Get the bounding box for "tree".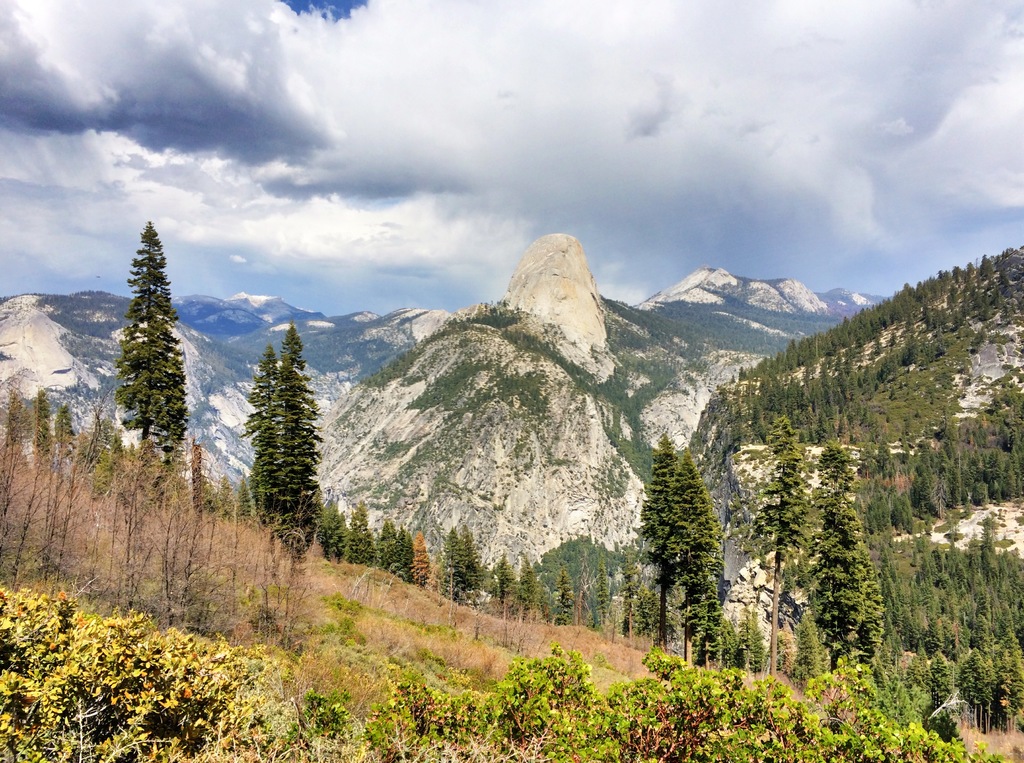
{"left": 659, "top": 576, "right": 681, "bottom": 656}.
